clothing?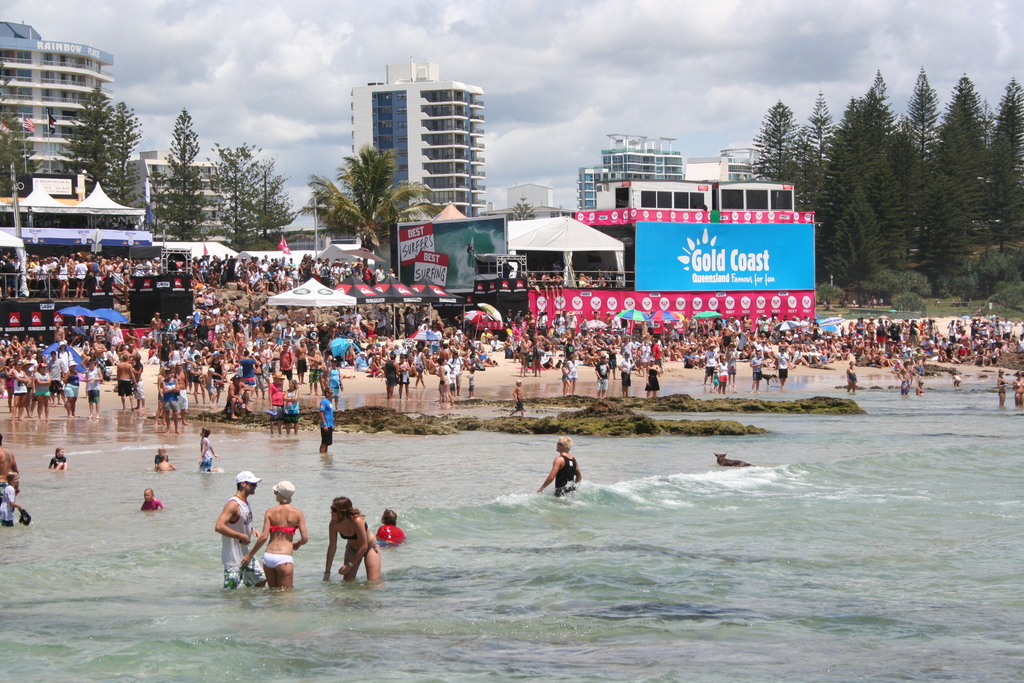
left=262, top=548, right=292, bottom=568
